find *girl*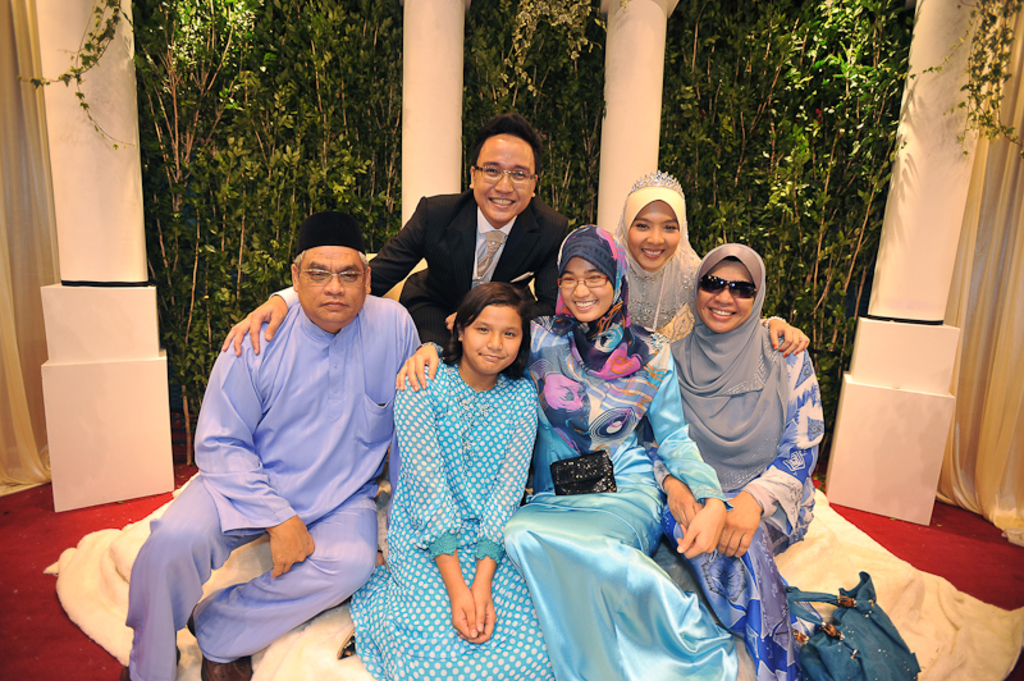
<region>396, 221, 731, 680</region>
